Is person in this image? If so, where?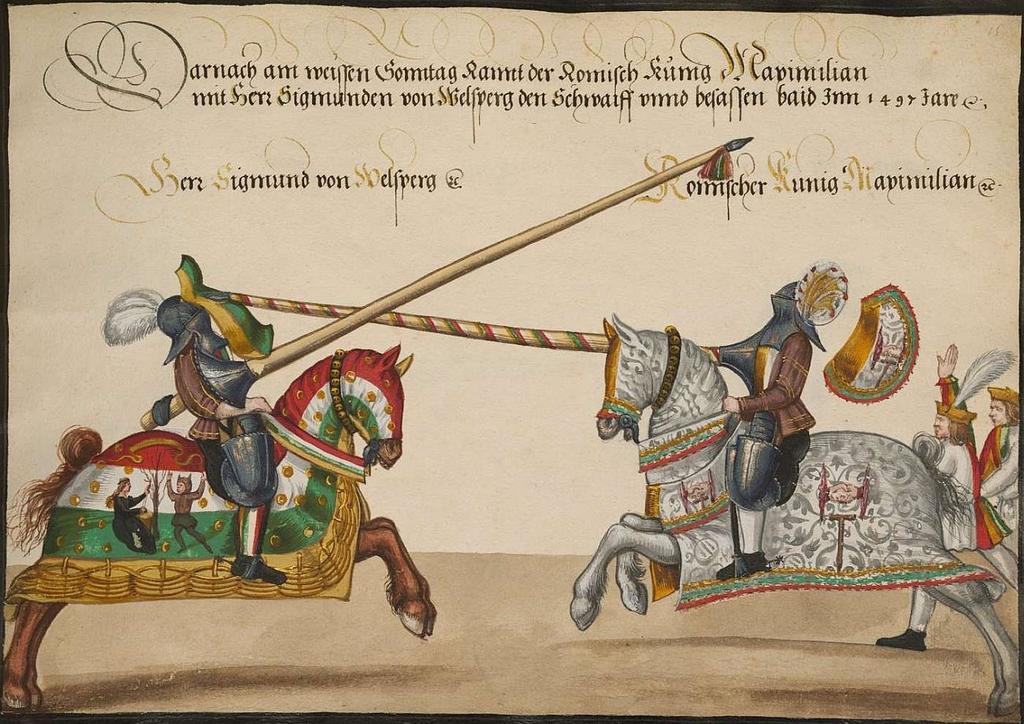
Yes, at (872,340,1022,647).
